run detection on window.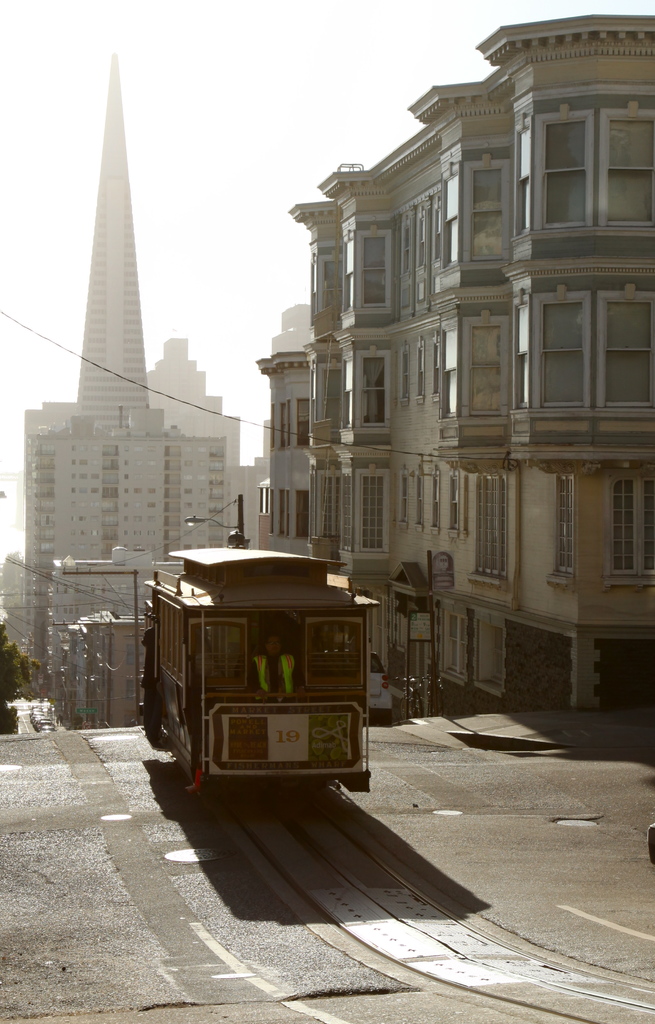
Result: bbox=[458, 314, 510, 423].
